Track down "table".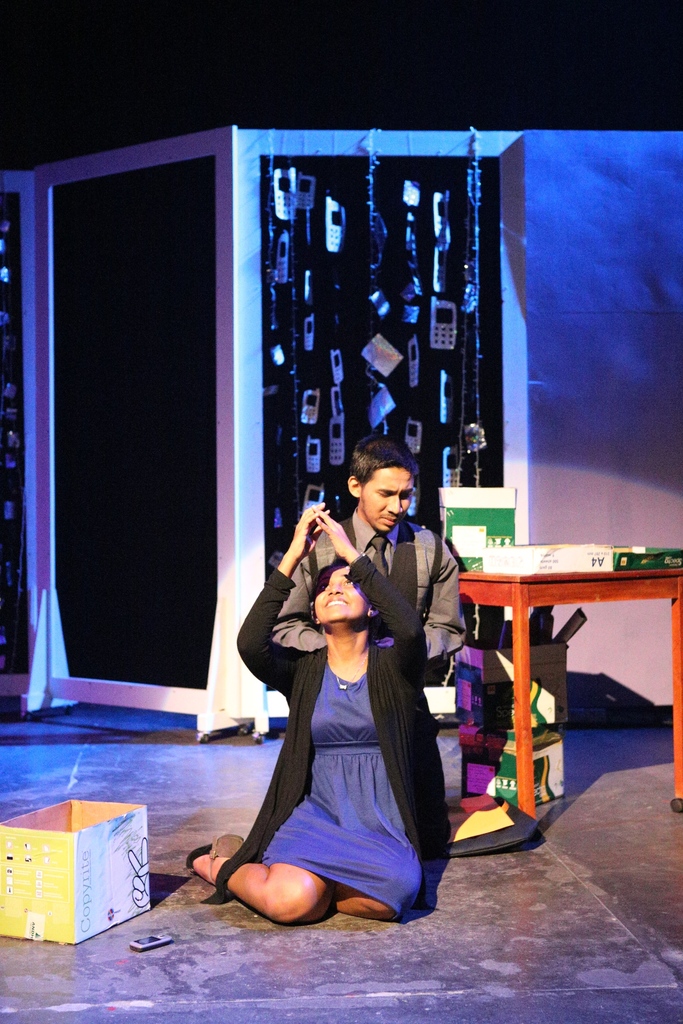
Tracked to bbox=(457, 568, 682, 829).
